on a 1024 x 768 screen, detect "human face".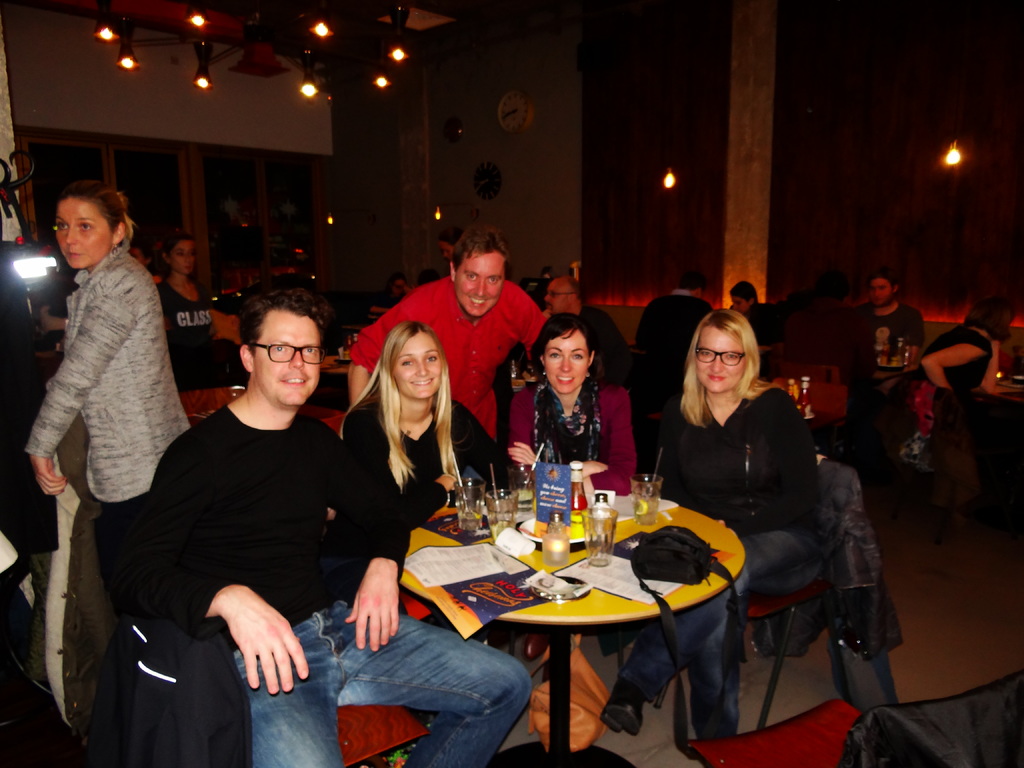
detection(395, 333, 443, 396).
